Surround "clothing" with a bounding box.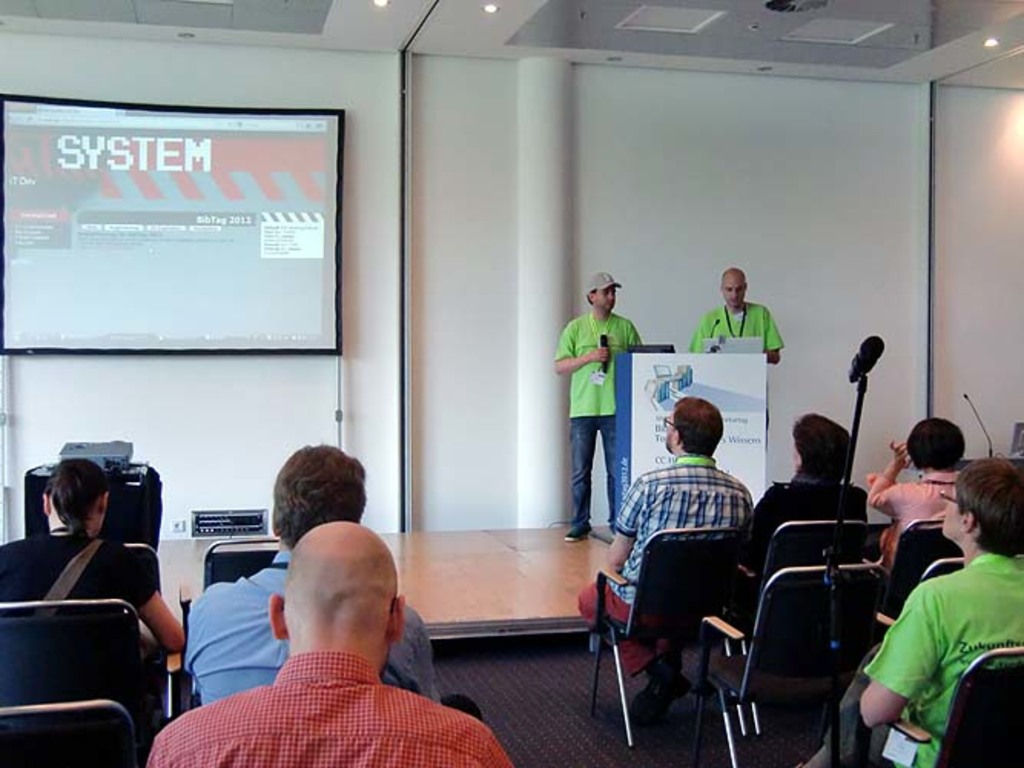
l=577, t=464, r=751, b=664.
